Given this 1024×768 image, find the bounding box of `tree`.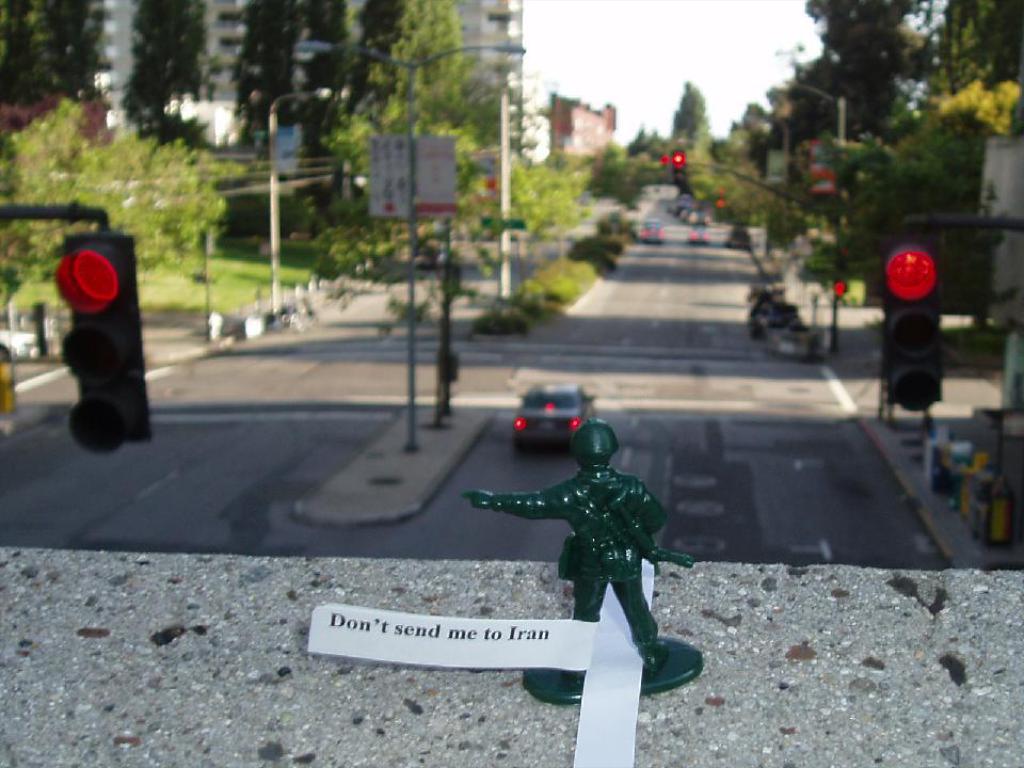
x1=306 y1=0 x2=338 y2=165.
